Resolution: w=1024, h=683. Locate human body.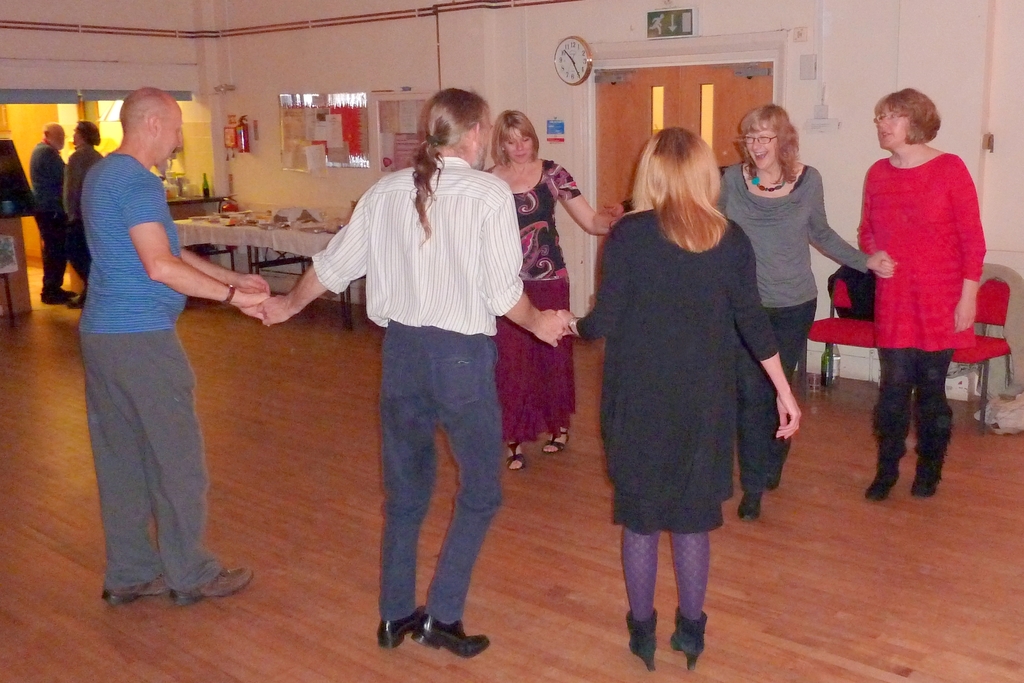
box(60, 145, 108, 309).
